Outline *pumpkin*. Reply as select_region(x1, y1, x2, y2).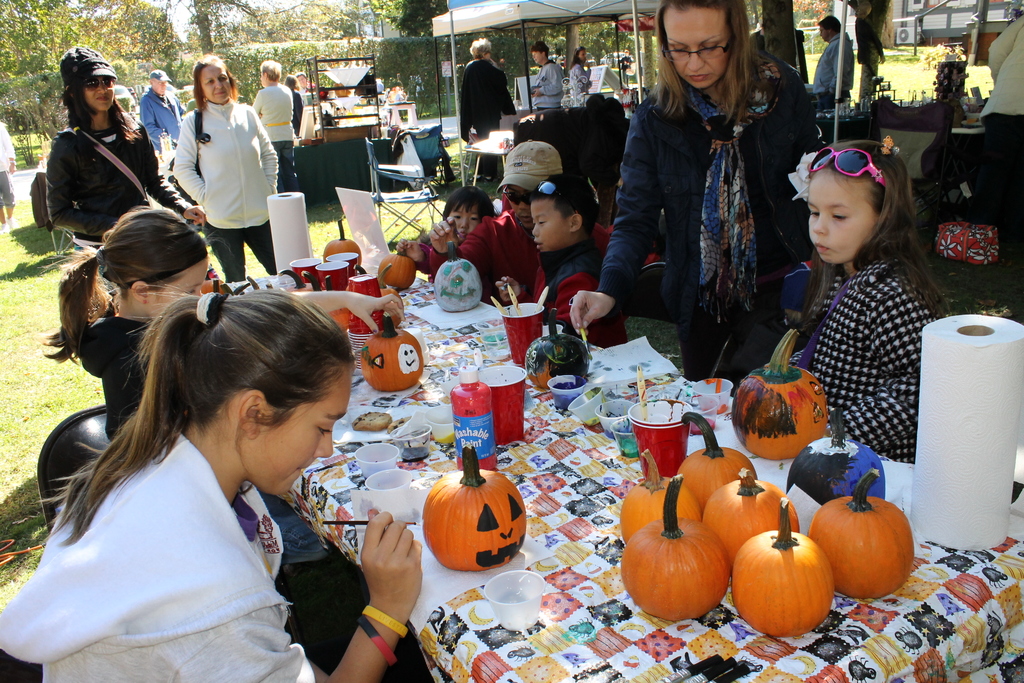
select_region(322, 215, 364, 272).
